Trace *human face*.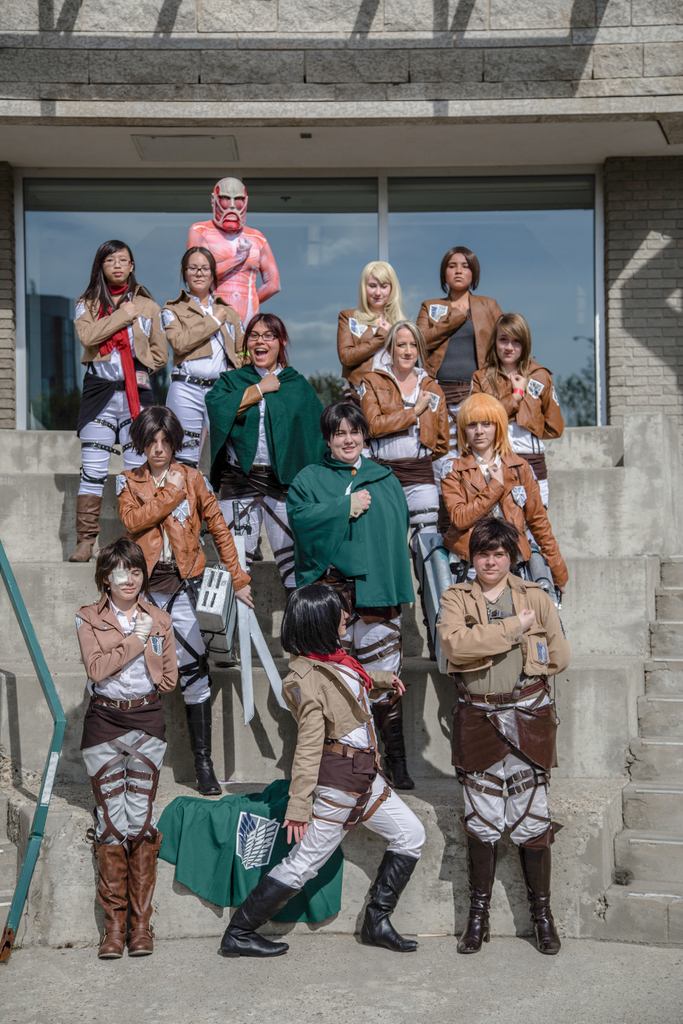
Traced to x1=460 y1=406 x2=497 y2=452.
